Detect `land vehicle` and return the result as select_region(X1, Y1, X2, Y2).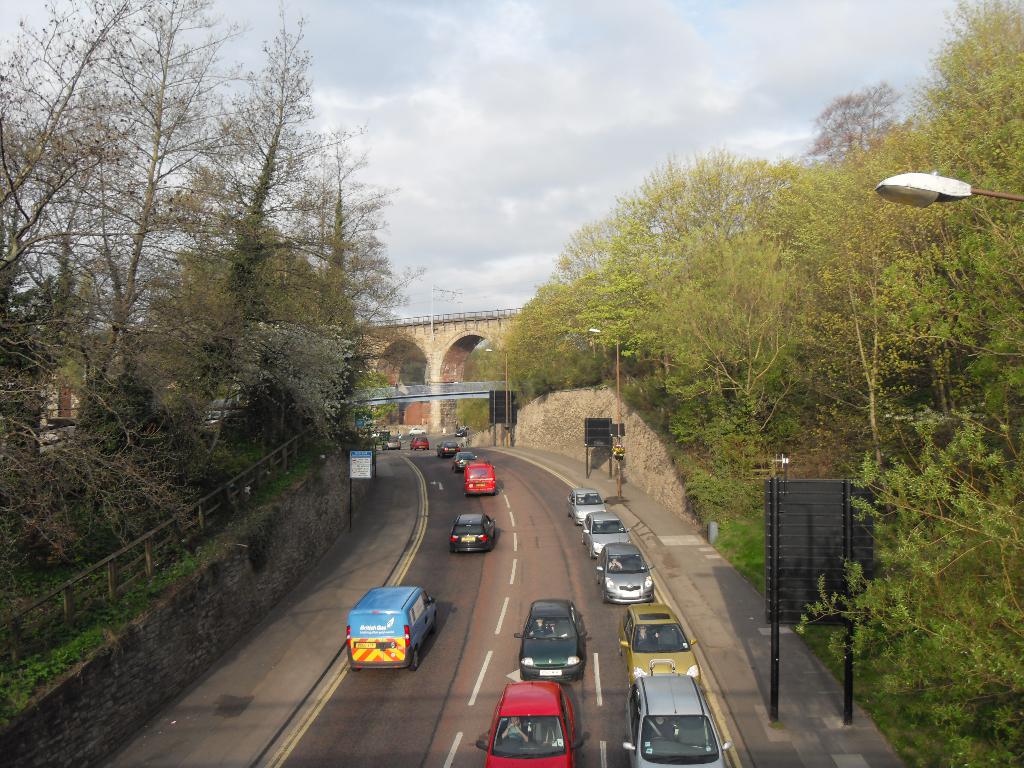
select_region(449, 514, 497, 554).
